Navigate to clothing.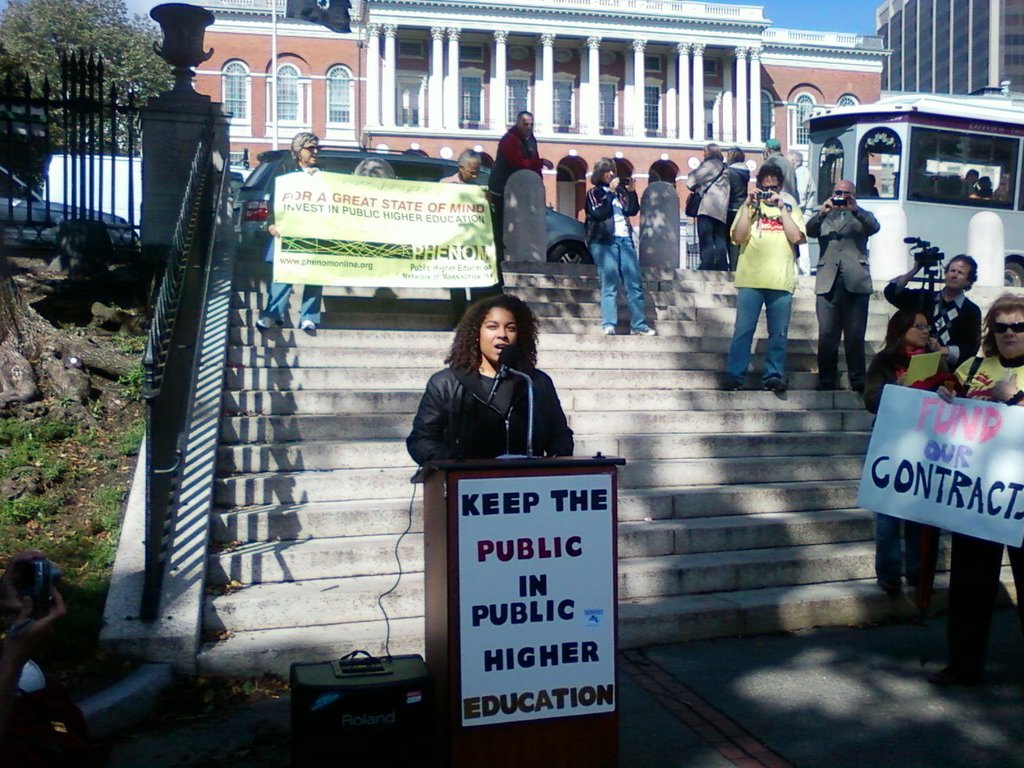
Navigation target: select_region(810, 201, 878, 380).
